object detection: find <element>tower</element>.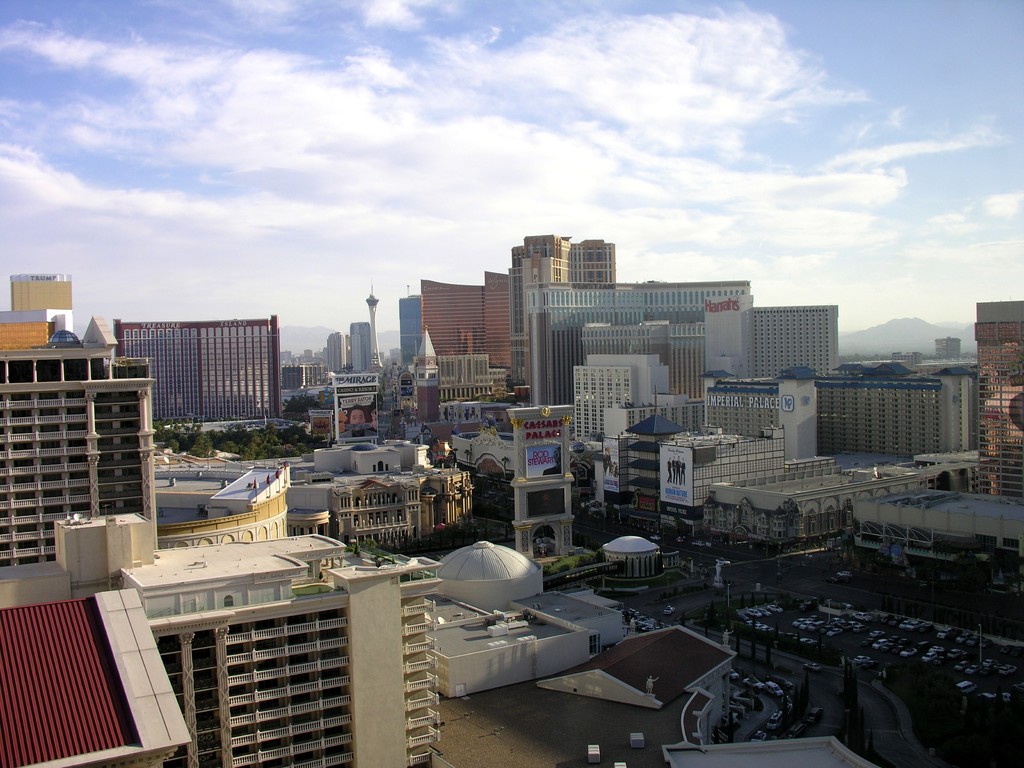
(366,280,381,368).
